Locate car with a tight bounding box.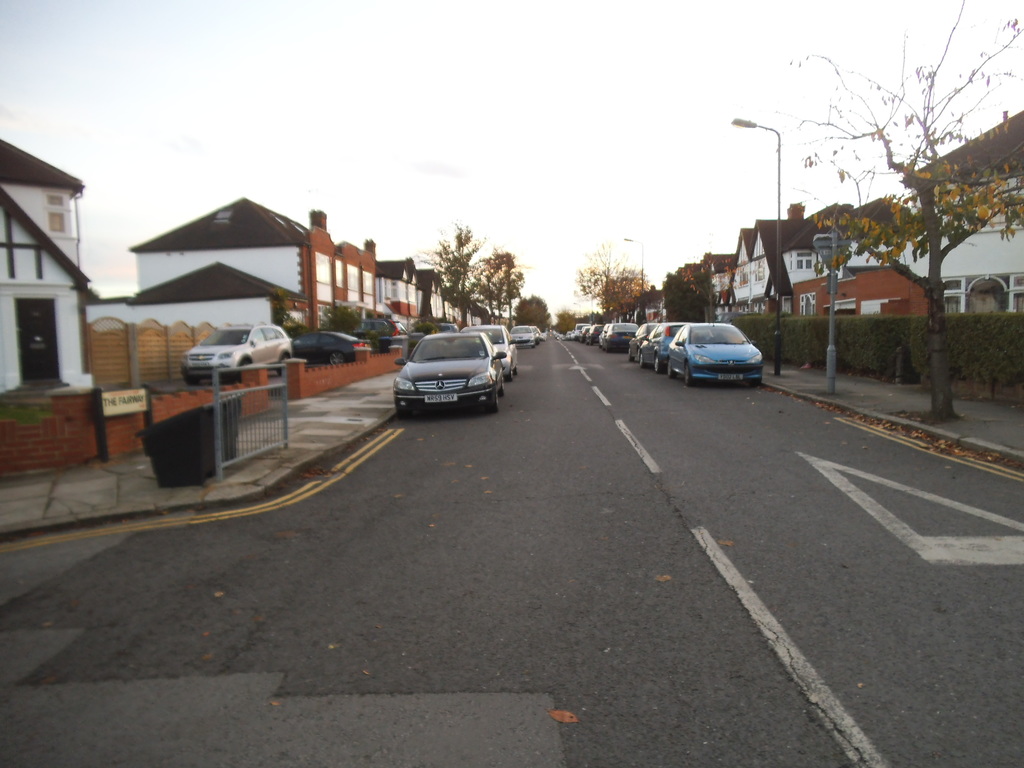
{"x1": 294, "y1": 332, "x2": 367, "y2": 362}.
